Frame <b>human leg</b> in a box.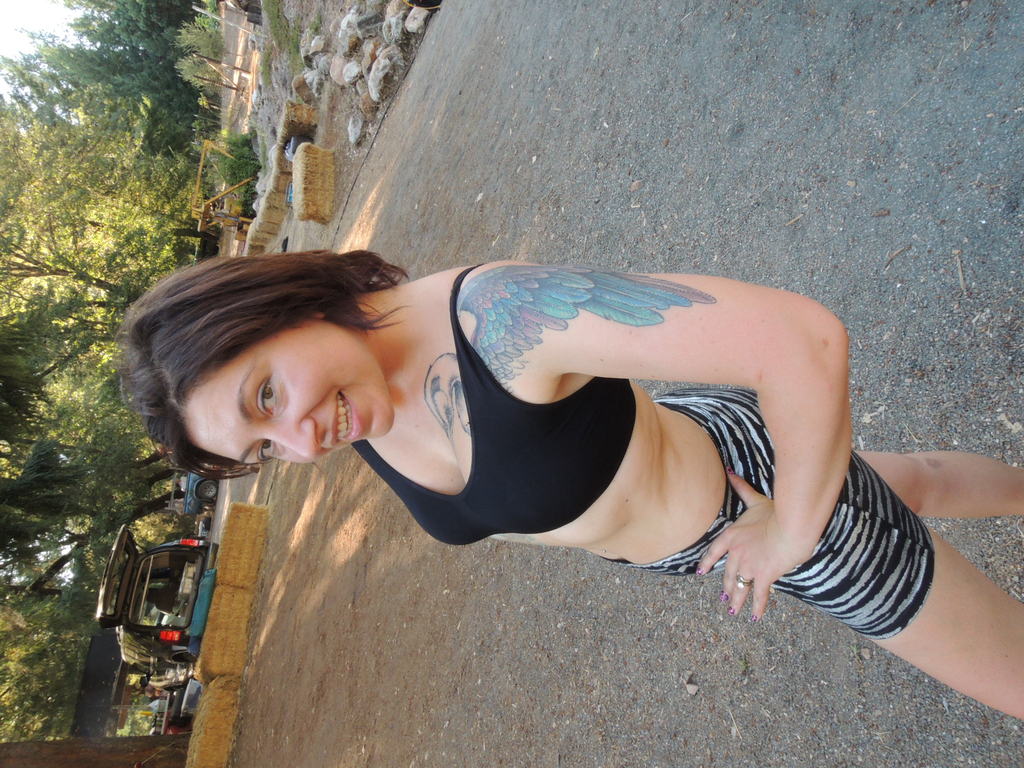
[x1=721, y1=450, x2=1023, y2=719].
